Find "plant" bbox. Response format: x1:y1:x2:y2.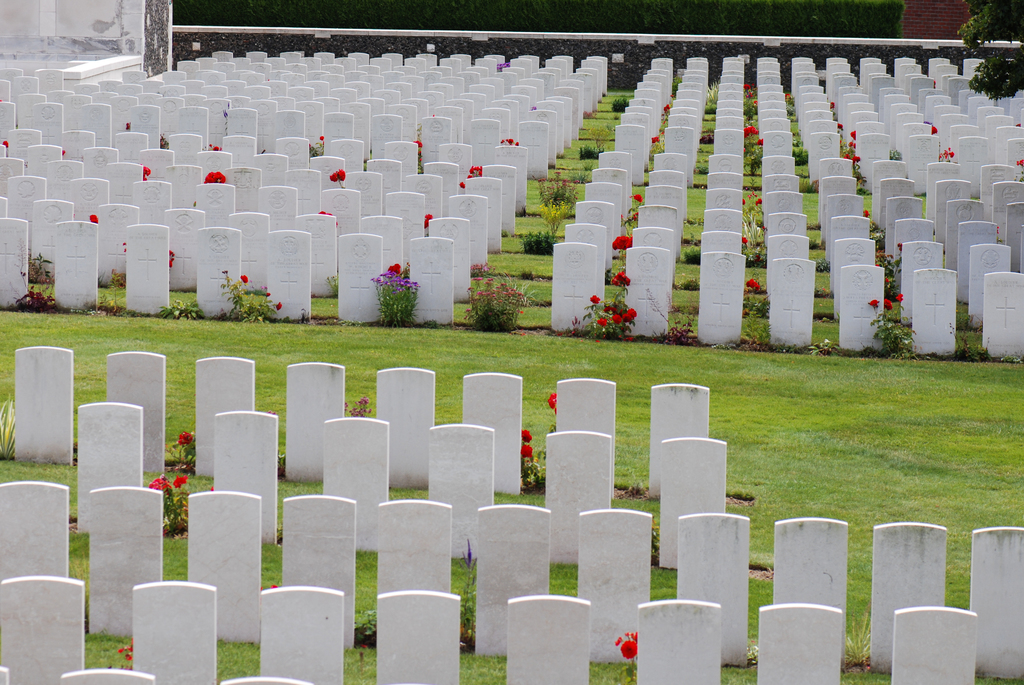
28:248:57:282.
